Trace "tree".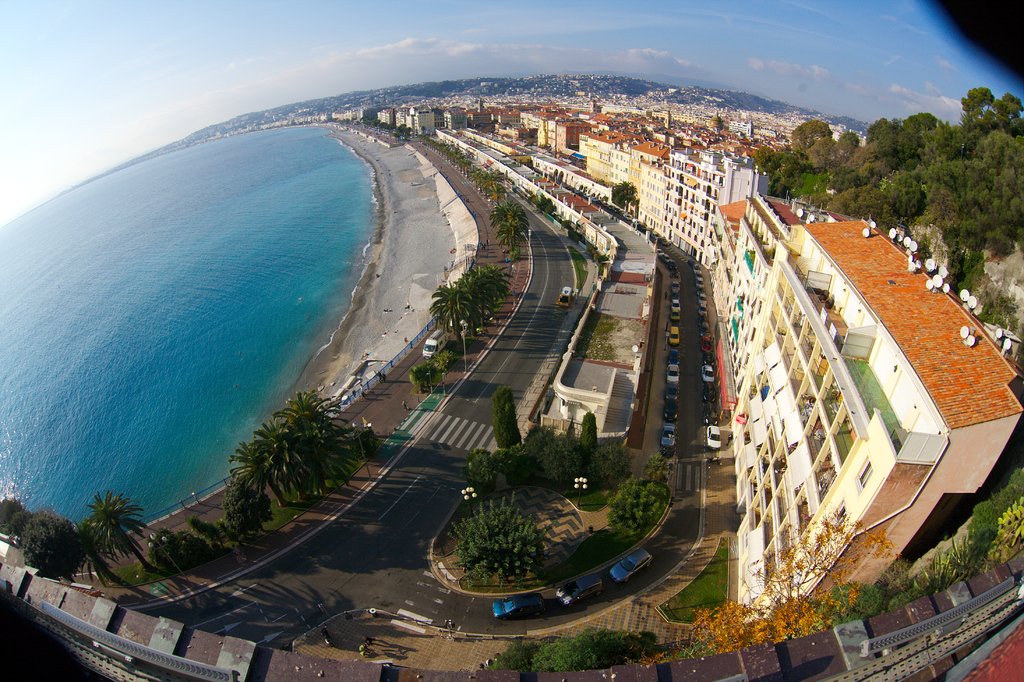
Traced to Rect(246, 419, 308, 499).
